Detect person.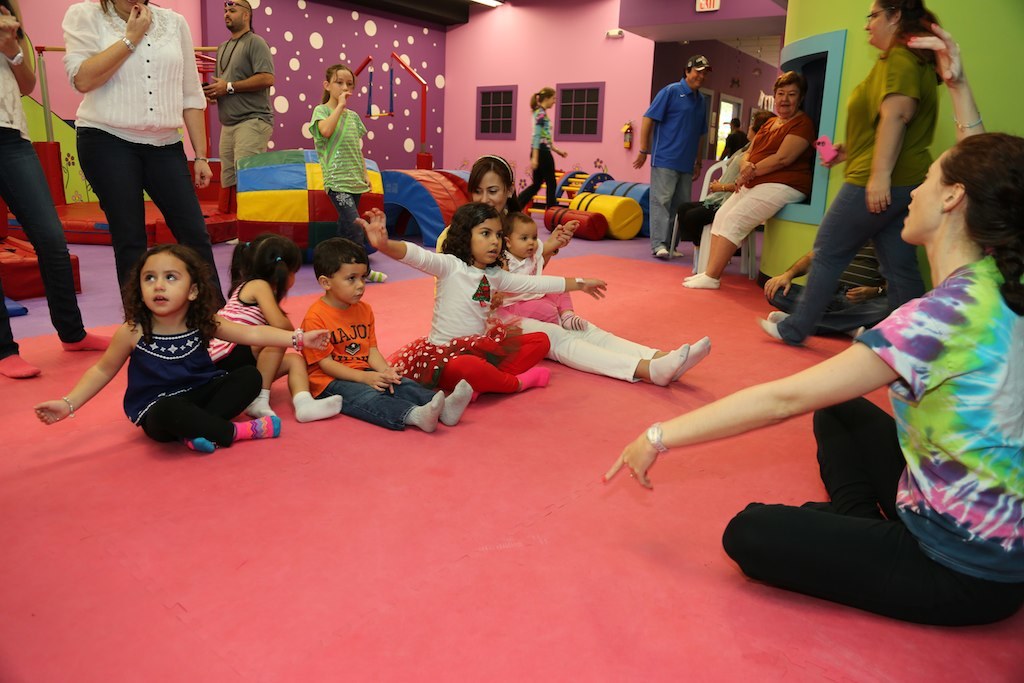
Detected at x1=686, y1=77, x2=815, y2=295.
